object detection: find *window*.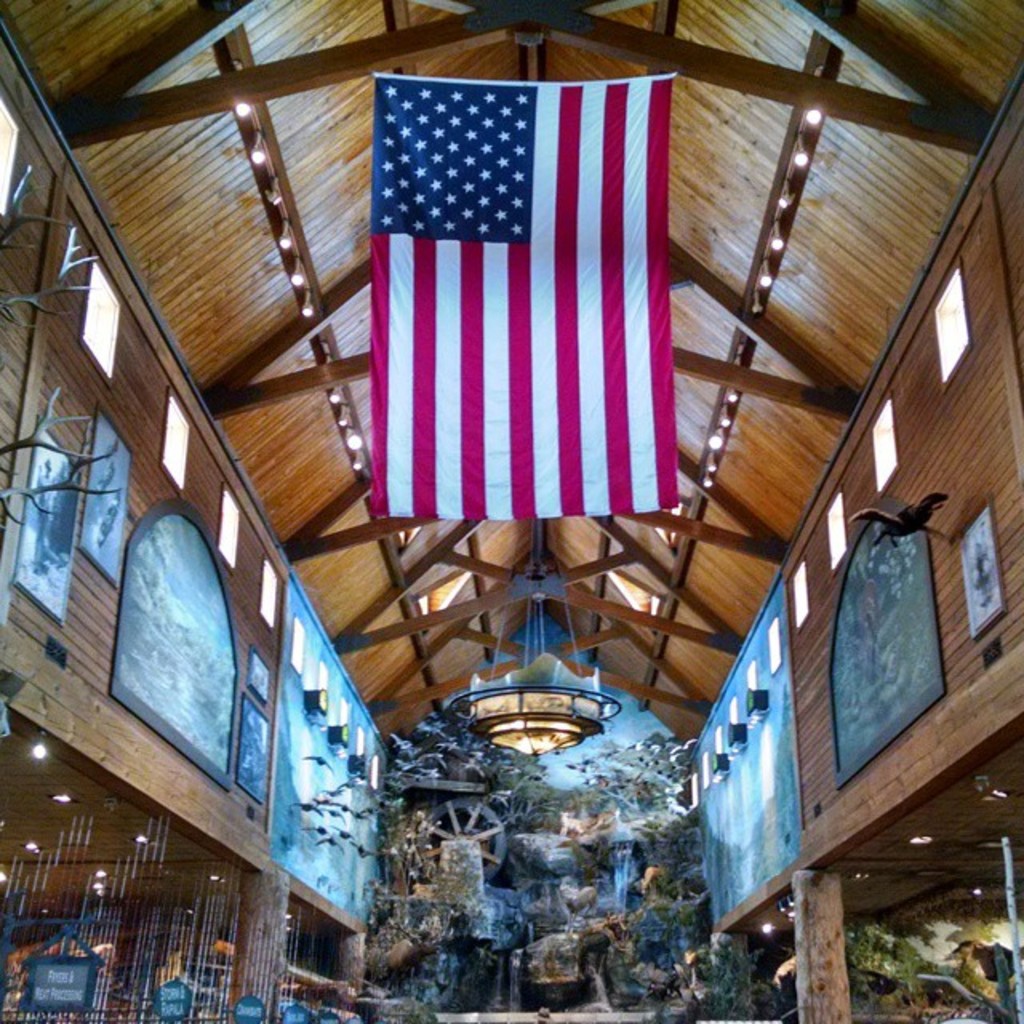
[939, 267, 970, 381].
